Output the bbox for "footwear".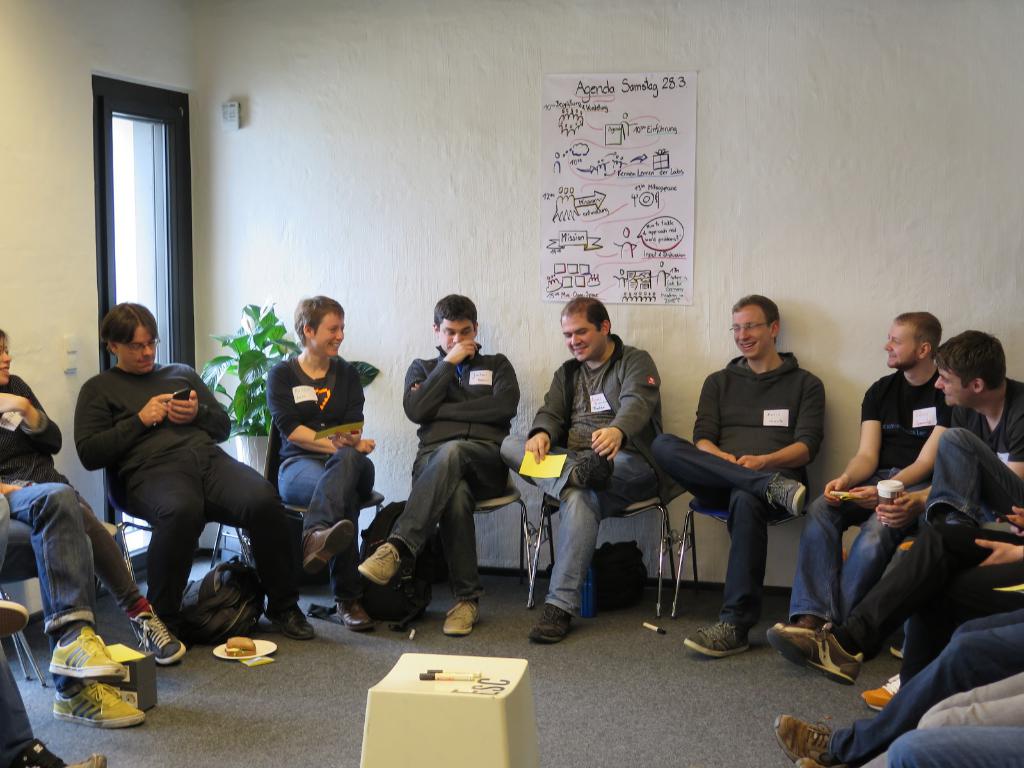
region(341, 594, 374, 628).
